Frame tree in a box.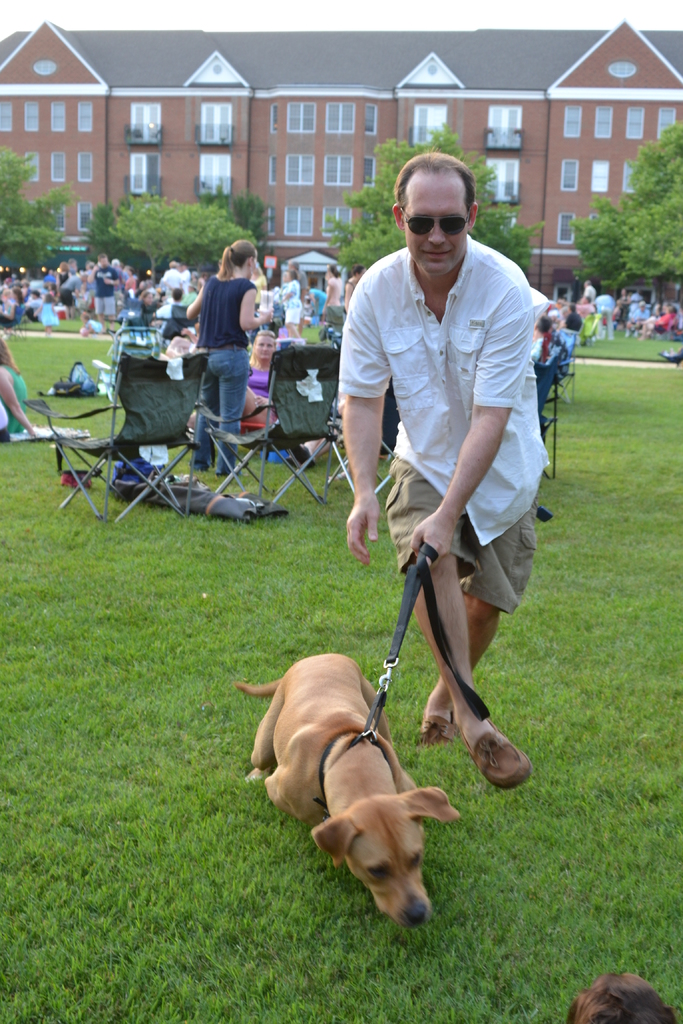
577:145:682:298.
